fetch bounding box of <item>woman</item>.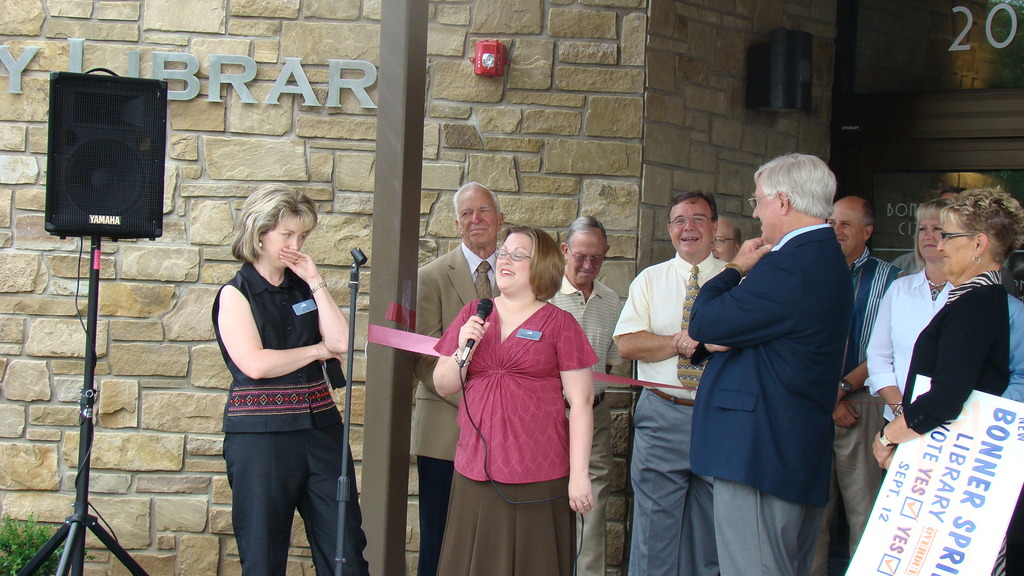
Bbox: <region>866, 182, 1023, 575</region>.
